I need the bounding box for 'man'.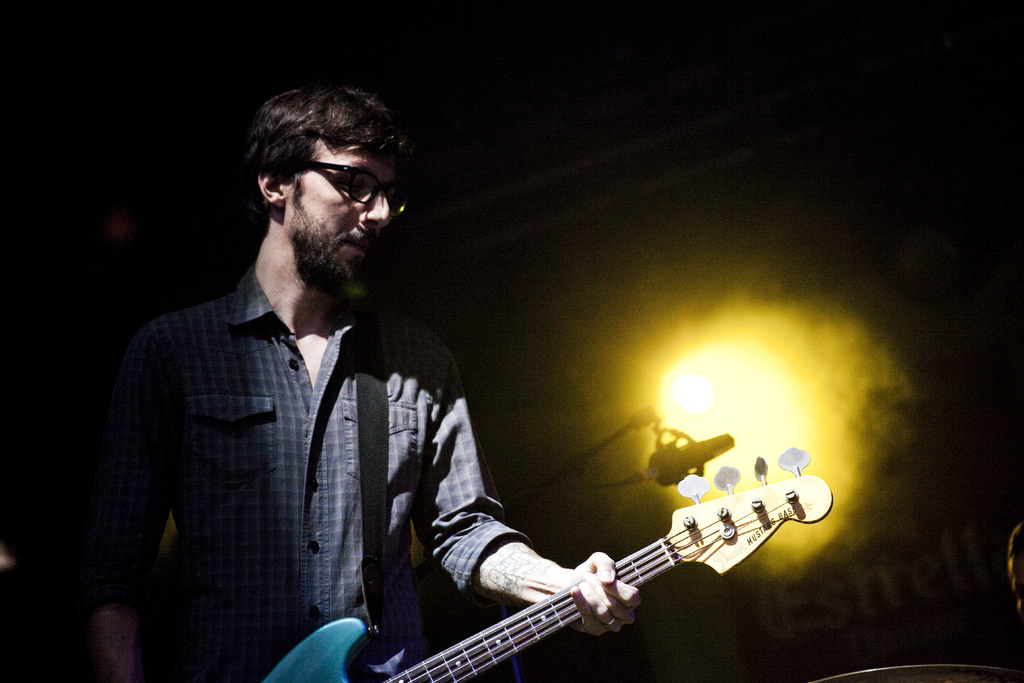
Here it is: [x1=86, y1=76, x2=543, y2=679].
